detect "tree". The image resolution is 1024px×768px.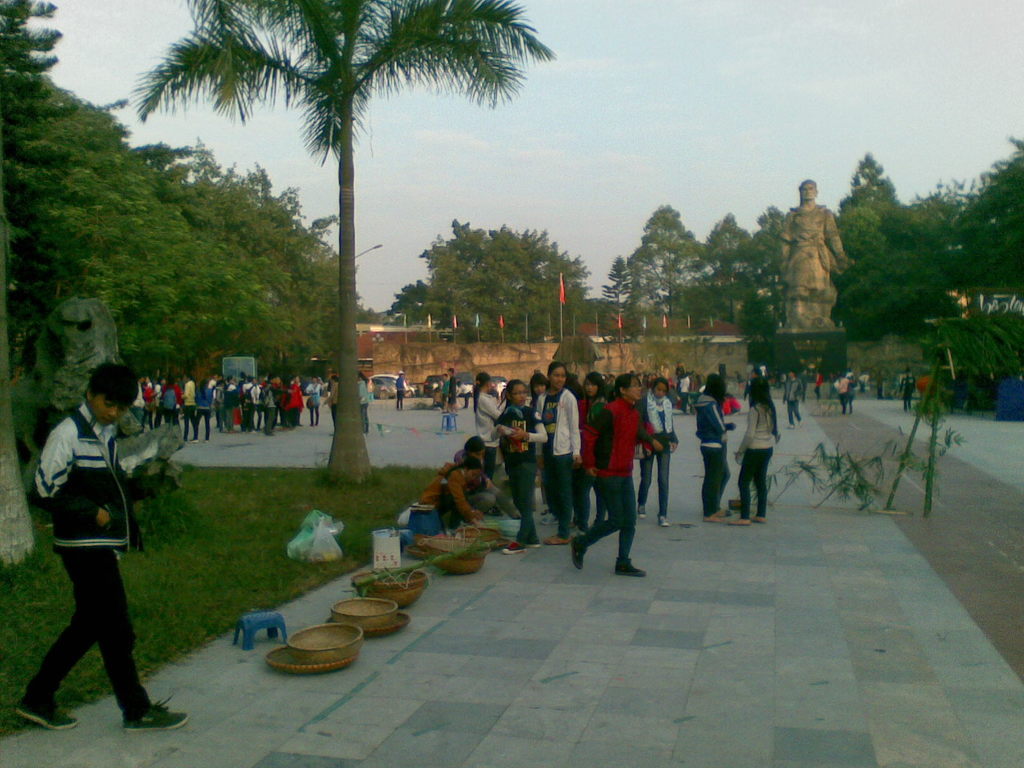
{"left": 598, "top": 246, "right": 640, "bottom": 321}.
